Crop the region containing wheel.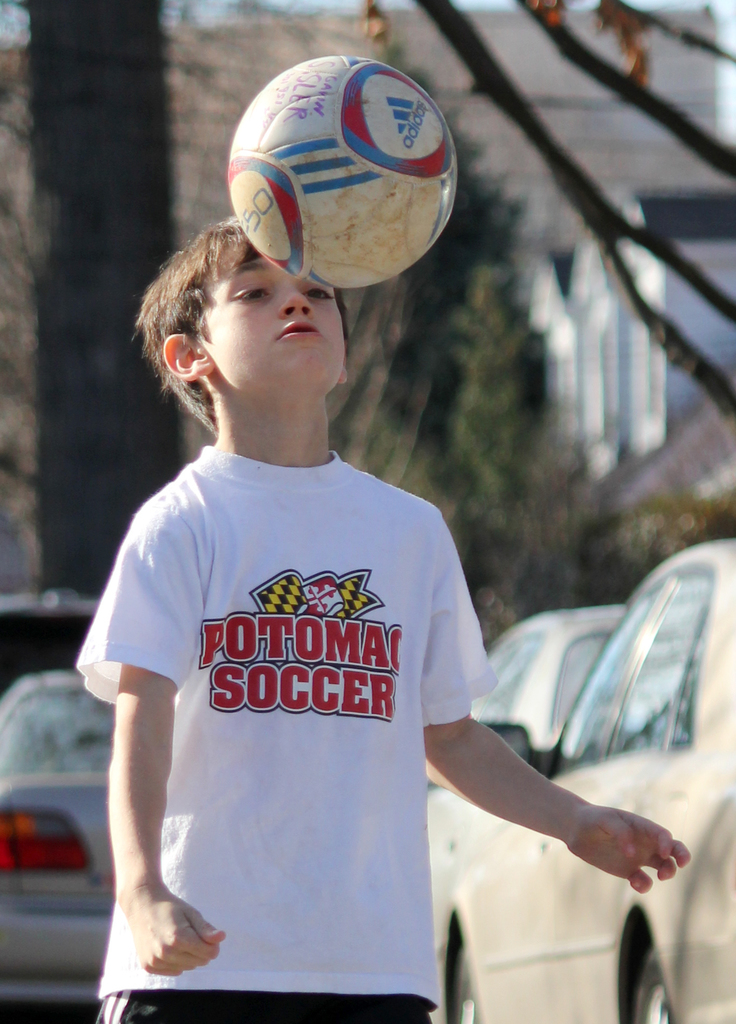
Crop region: 454:942:486:1023.
